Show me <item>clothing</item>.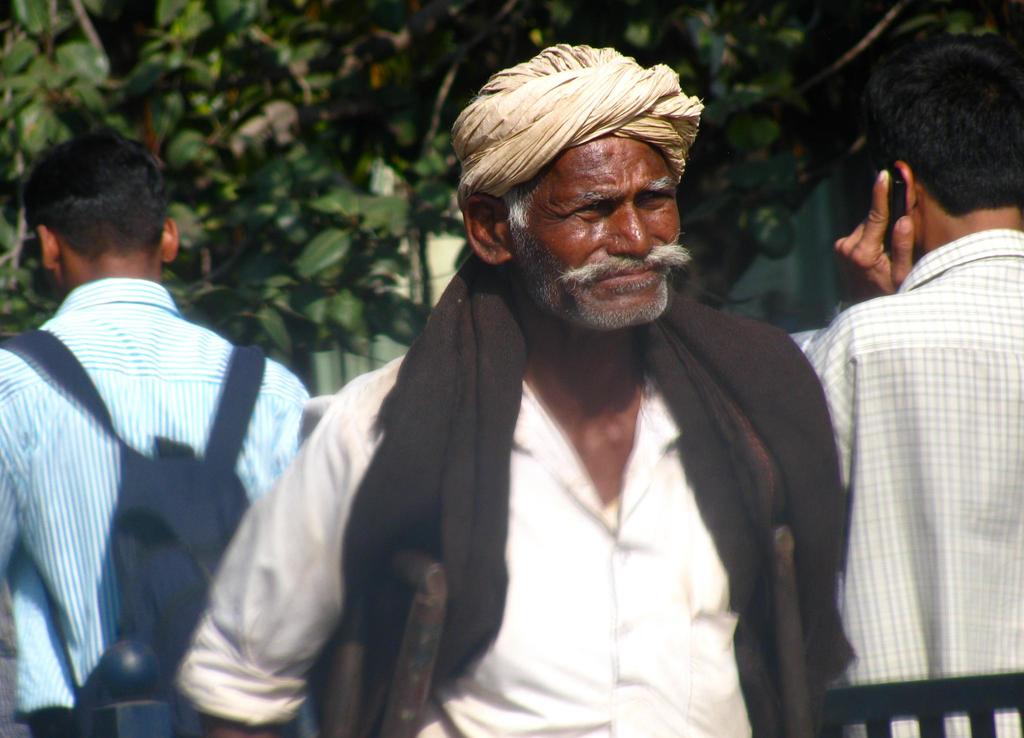
<item>clothing</item> is here: 172,342,748,737.
